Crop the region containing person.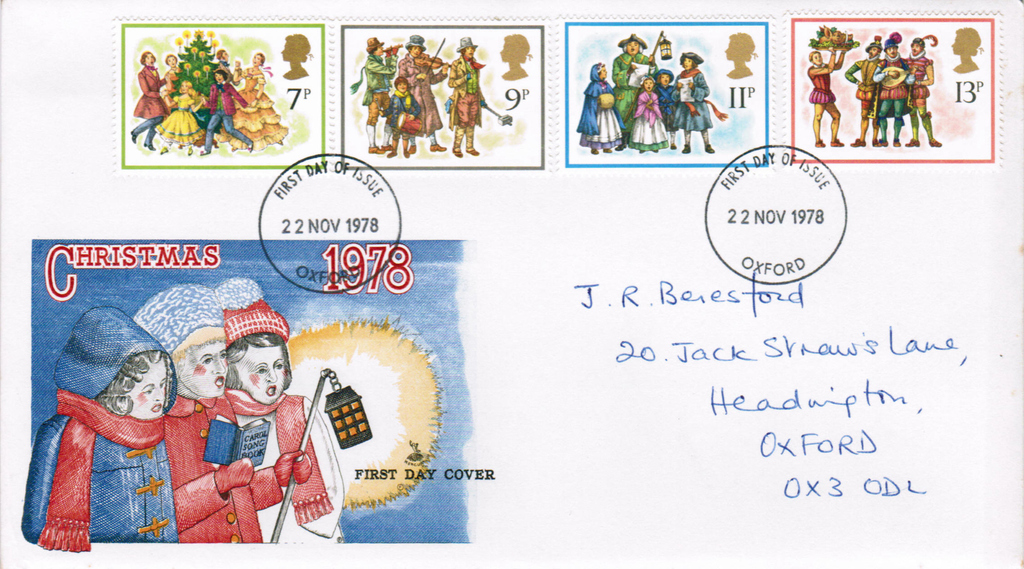
Crop region: pyautogui.locateOnScreen(164, 52, 174, 94).
